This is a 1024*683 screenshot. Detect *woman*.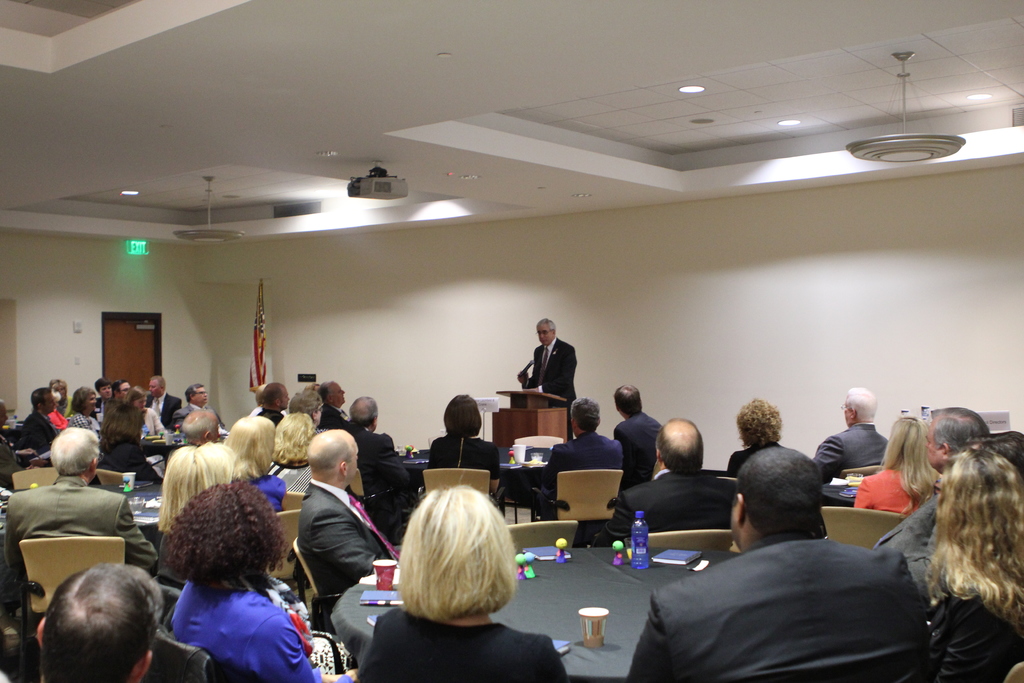
pyautogui.locateOnScreen(852, 416, 940, 516).
